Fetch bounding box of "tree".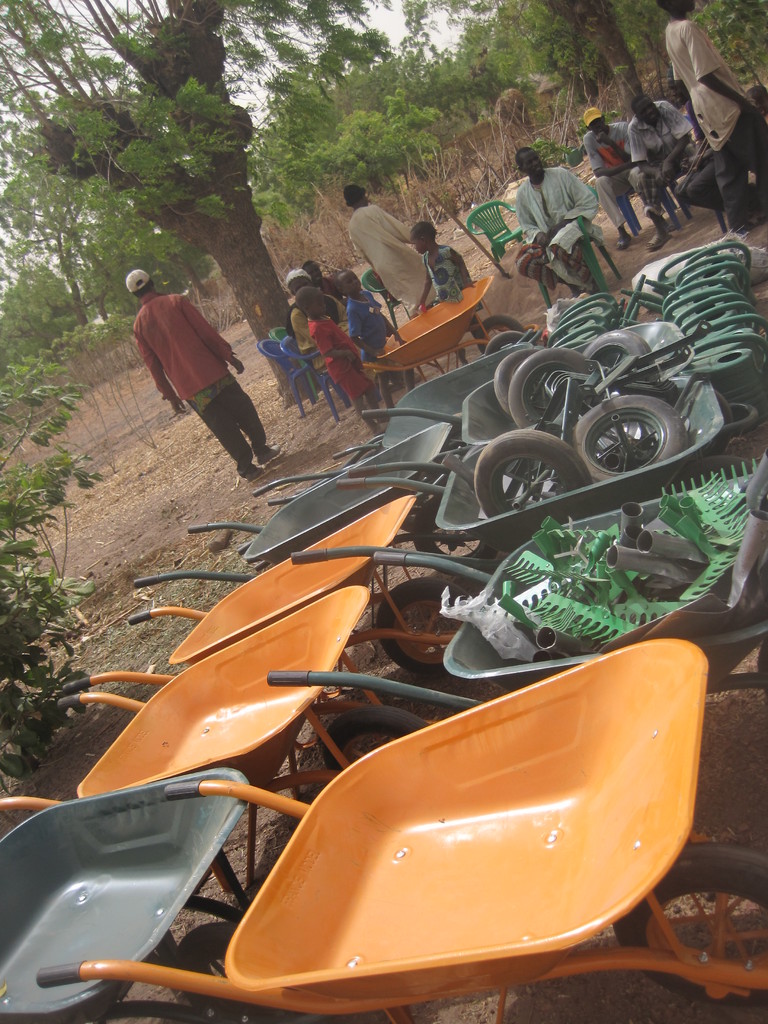
Bbox: [left=397, top=36, right=477, bottom=125].
